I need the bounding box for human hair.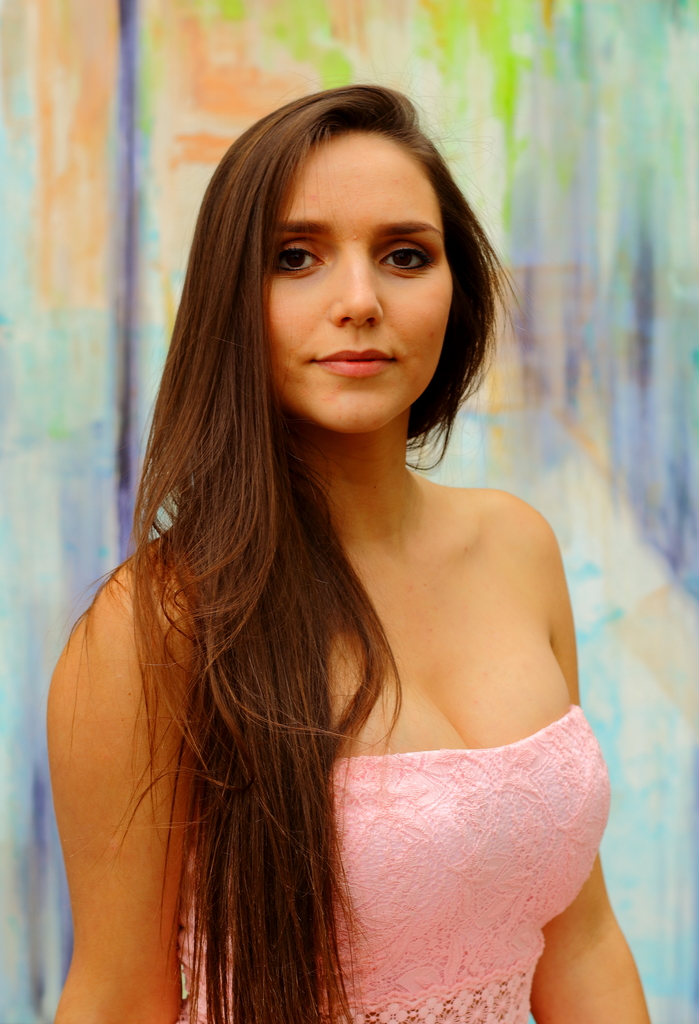
Here it is: [83,108,543,902].
